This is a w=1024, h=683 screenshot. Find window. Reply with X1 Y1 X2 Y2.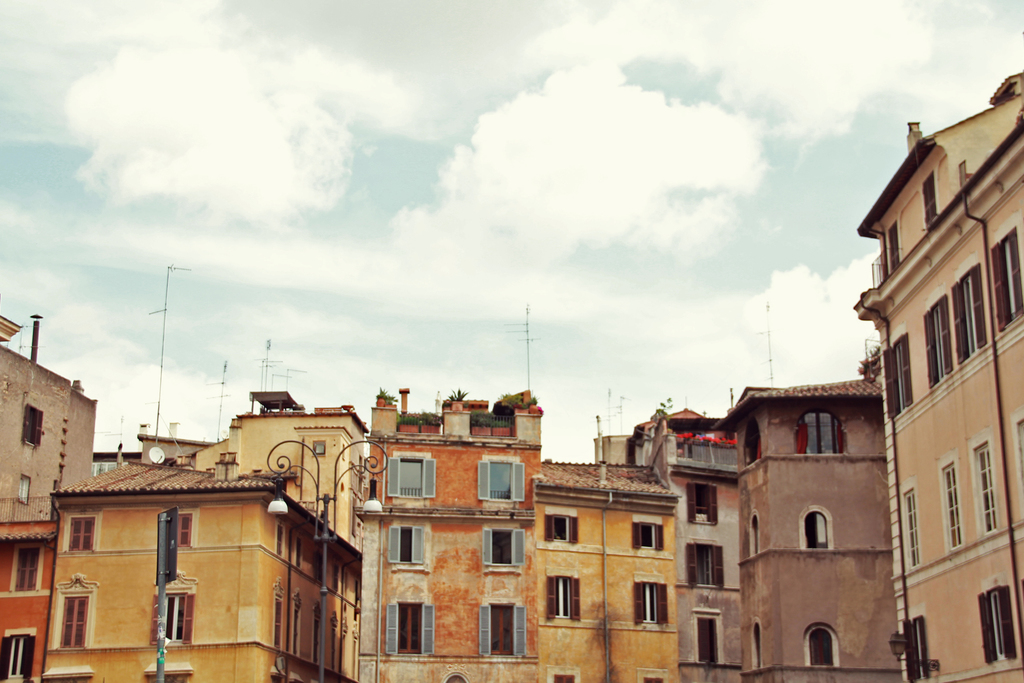
388 527 426 567.
